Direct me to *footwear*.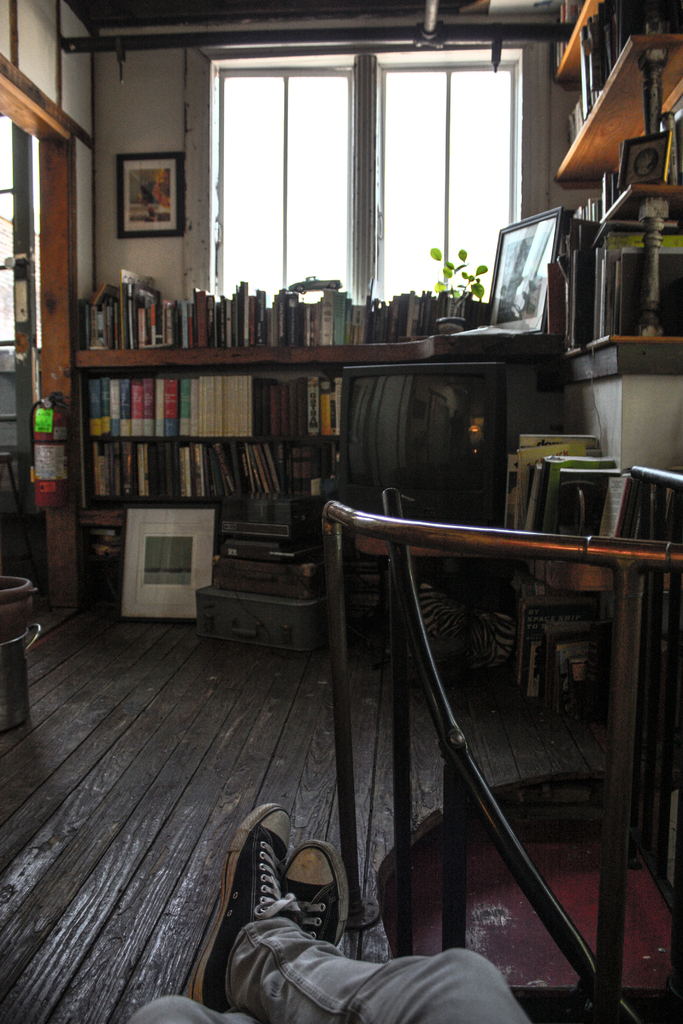
Direction: 187 799 299 1018.
